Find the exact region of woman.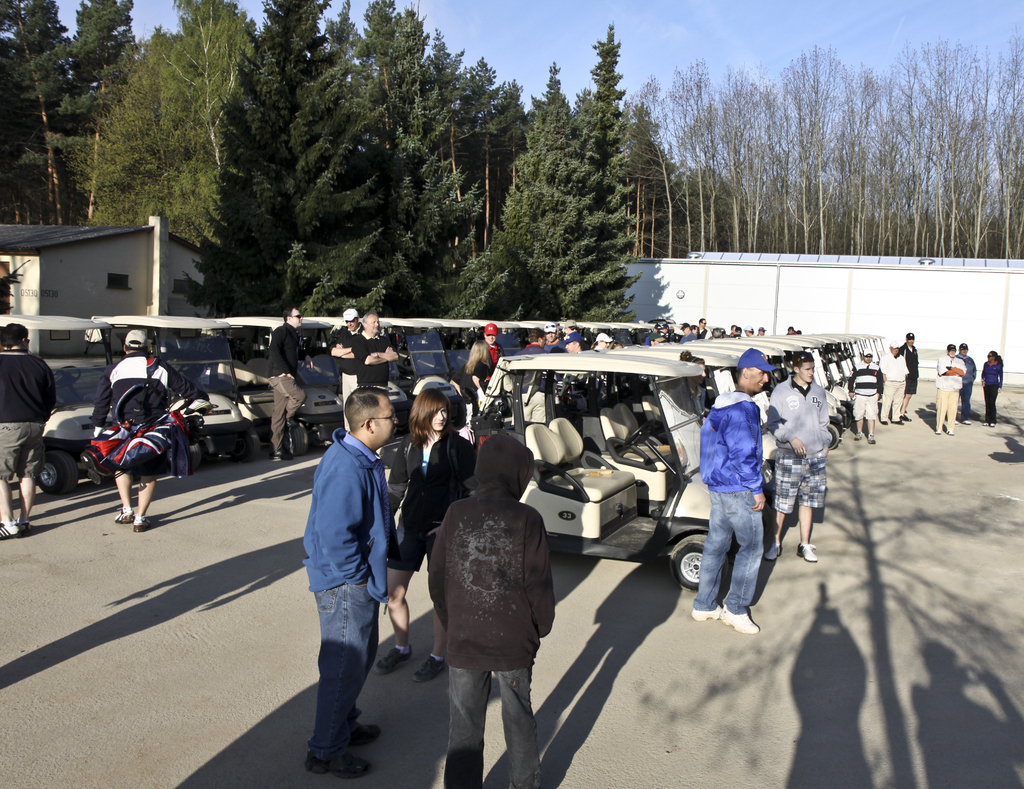
Exact region: left=458, top=339, right=497, bottom=402.
